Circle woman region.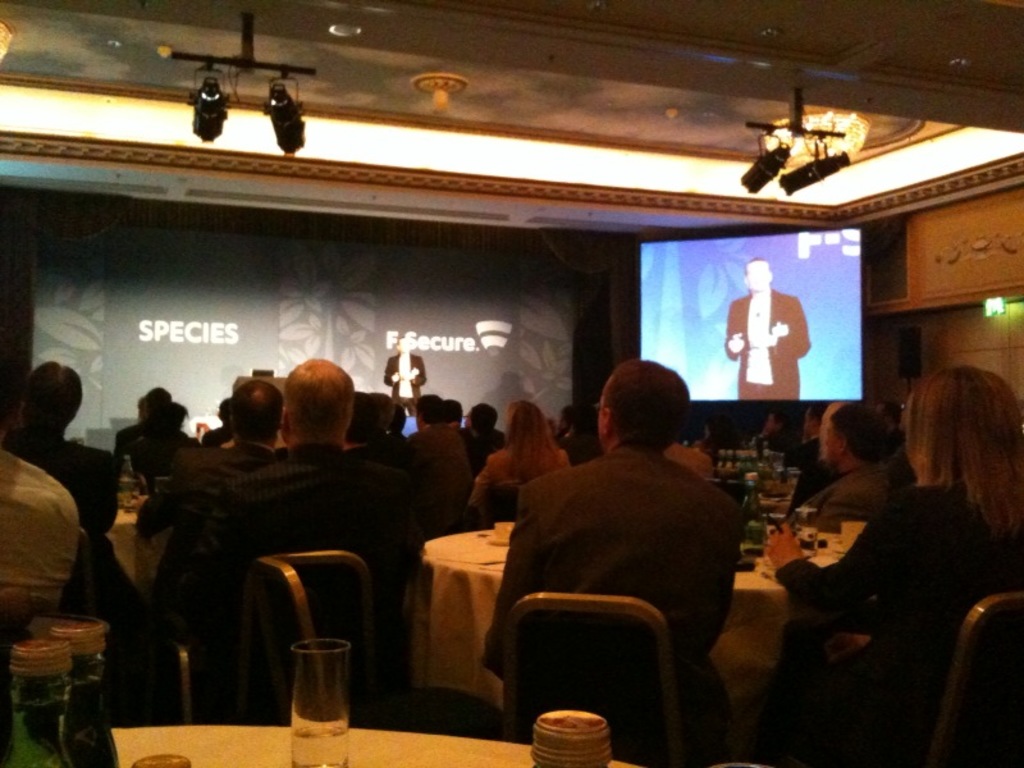
Region: (x1=763, y1=356, x2=1023, y2=767).
